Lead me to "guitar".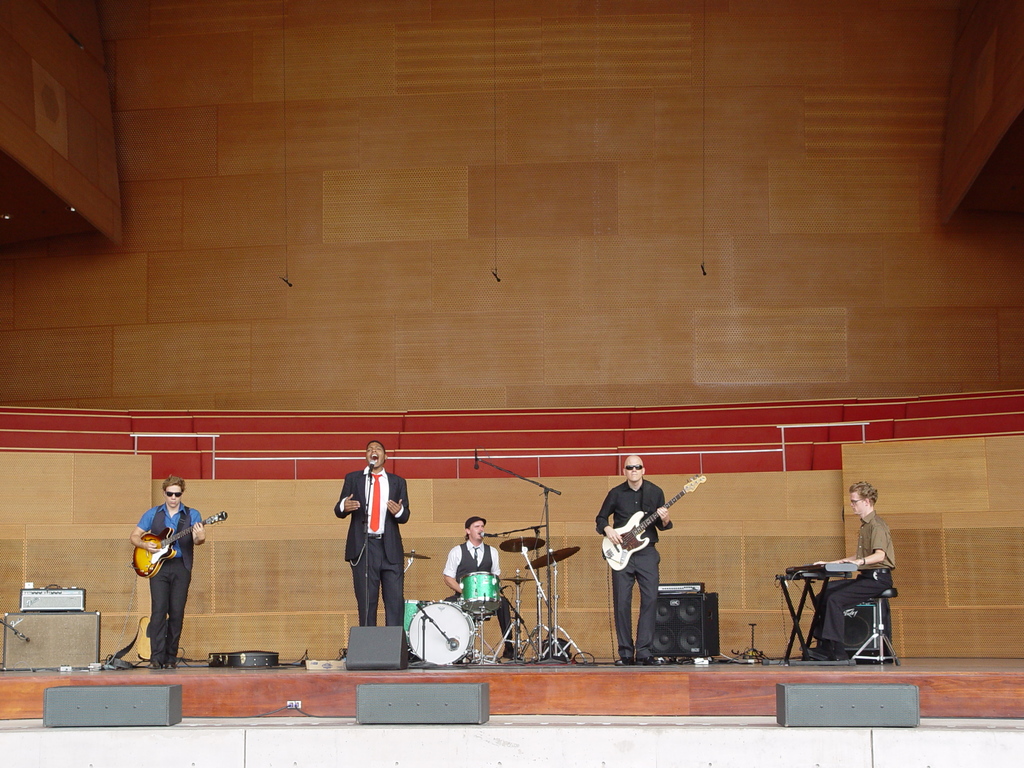
Lead to 131 511 227 581.
